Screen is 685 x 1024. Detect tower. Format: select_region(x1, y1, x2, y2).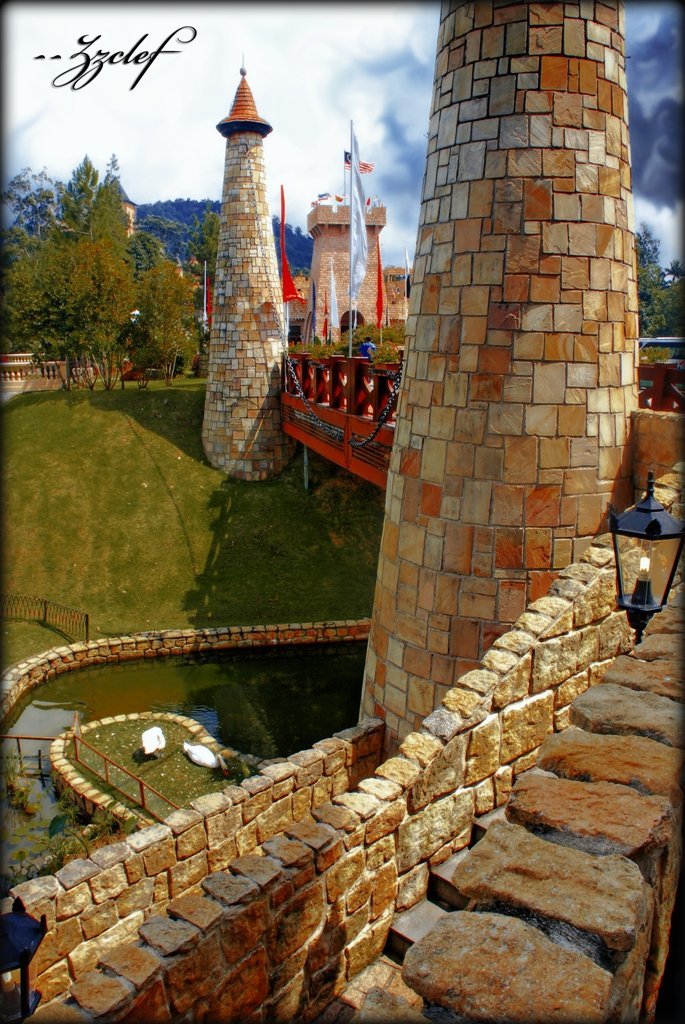
select_region(366, 0, 632, 750).
